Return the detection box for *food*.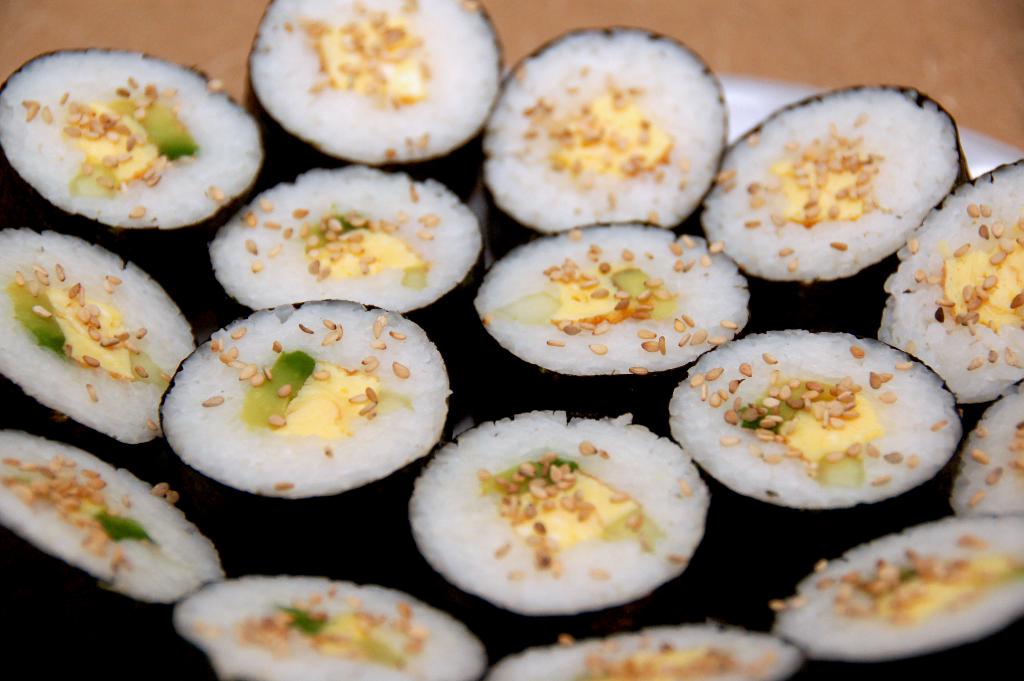
BBox(170, 300, 450, 500).
